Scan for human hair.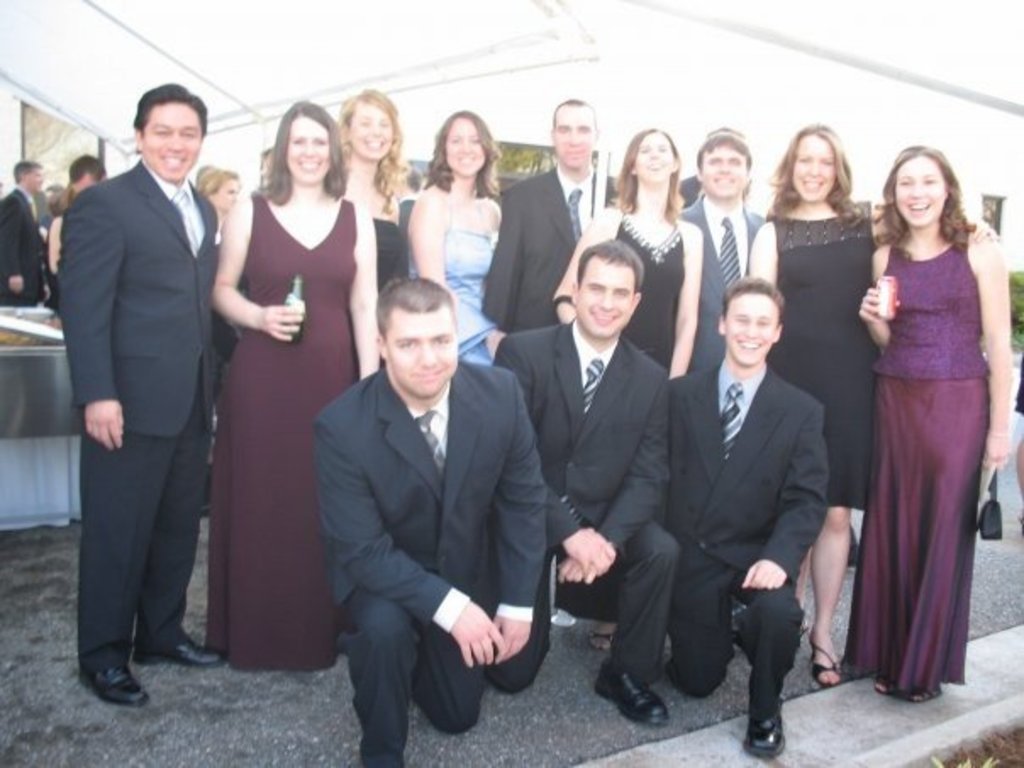
Scan result: 195/164/242/198.
